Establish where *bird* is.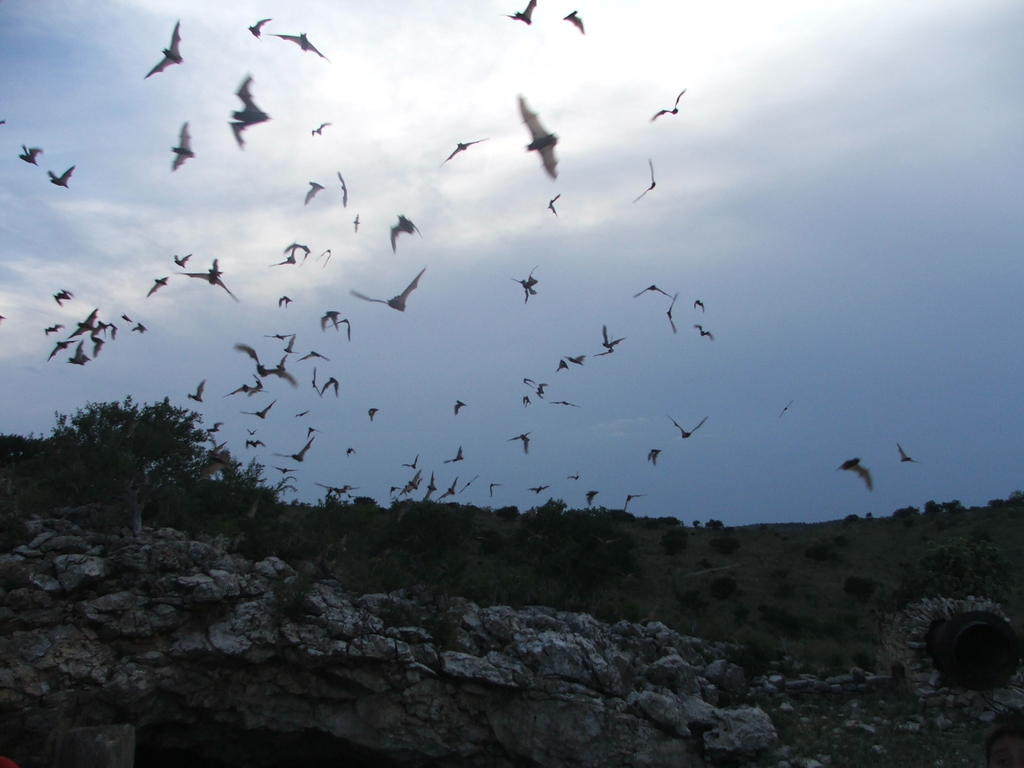
Established at 401/452/421/473.
